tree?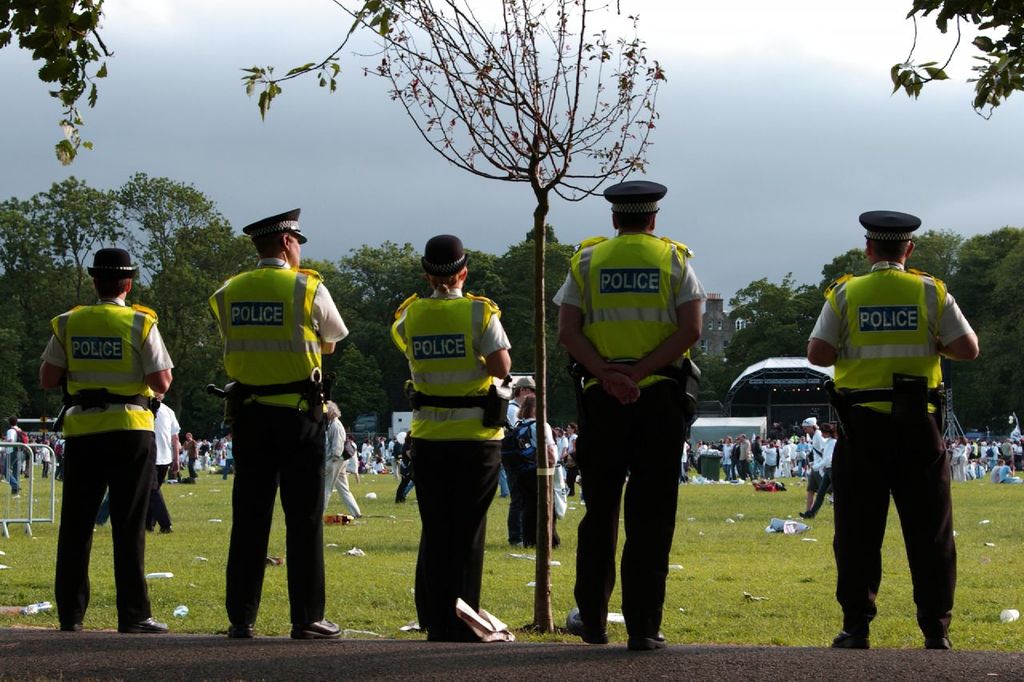
left=239, top=0, right=669, bottom=621
